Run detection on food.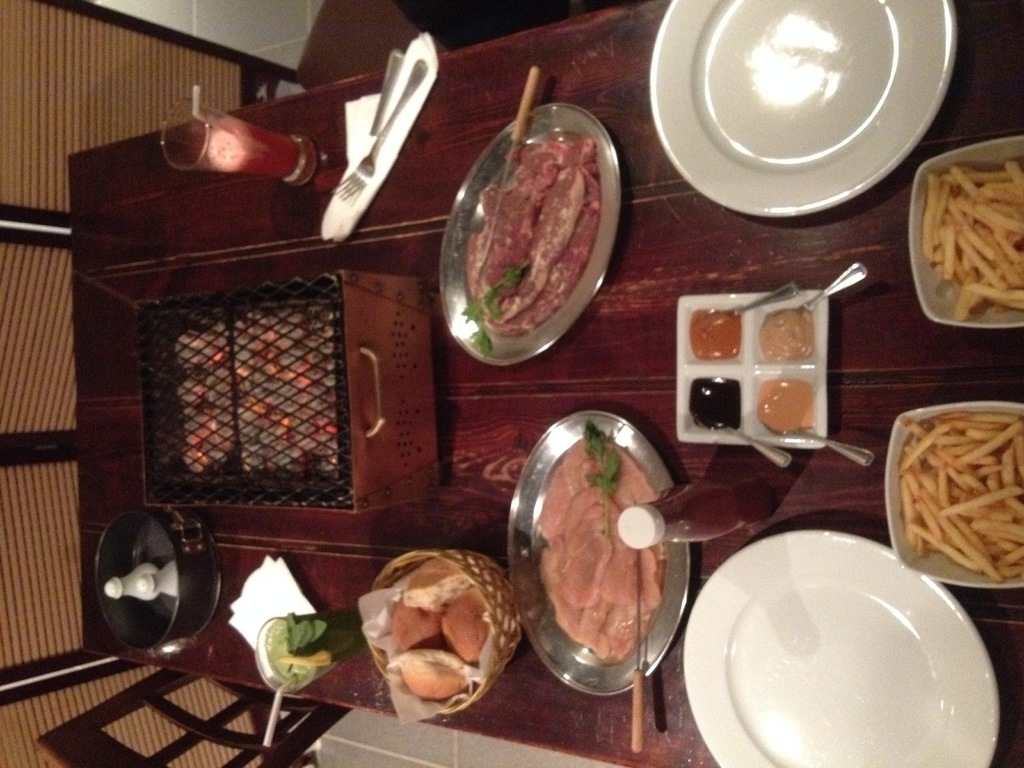
Result: (399, 646, 470, 703).
